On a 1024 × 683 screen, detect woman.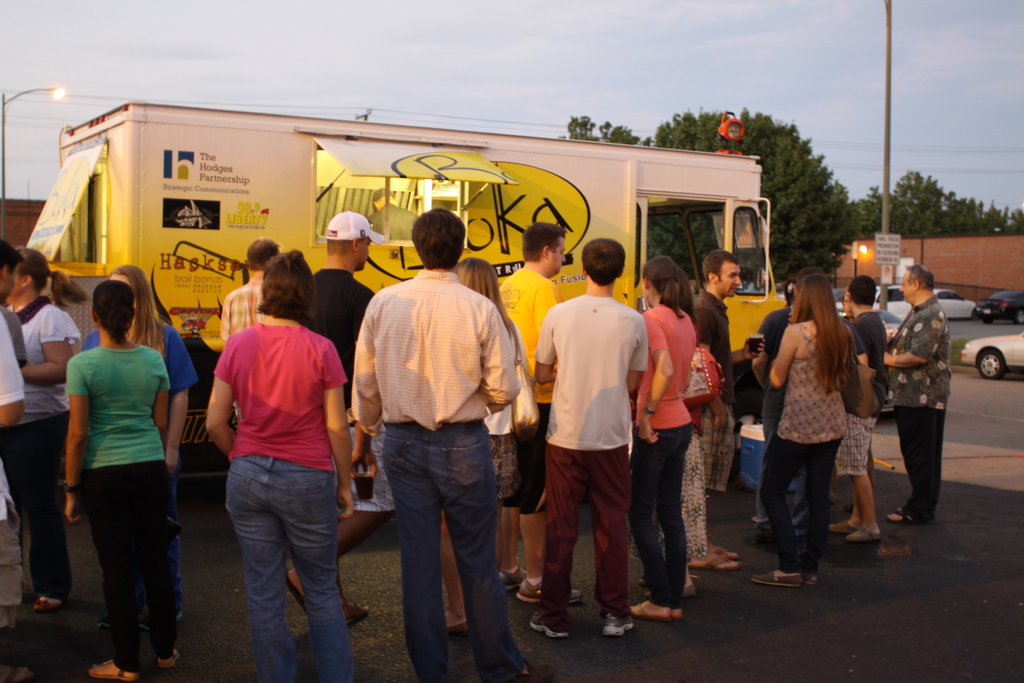
Rect(626, 256, 701, 616).
